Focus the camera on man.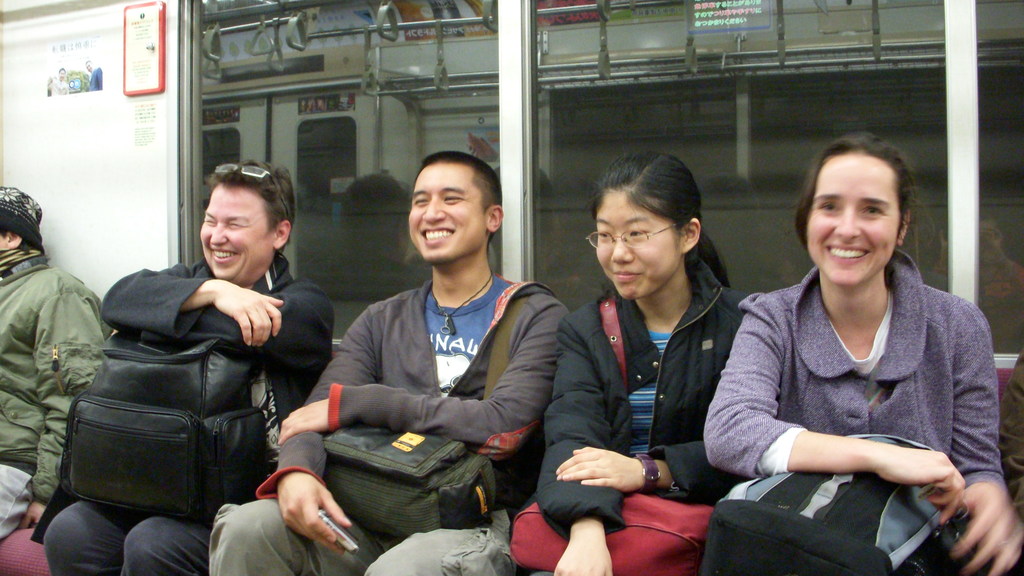
Focus region: bbox=(285, 156, 577, 550).
